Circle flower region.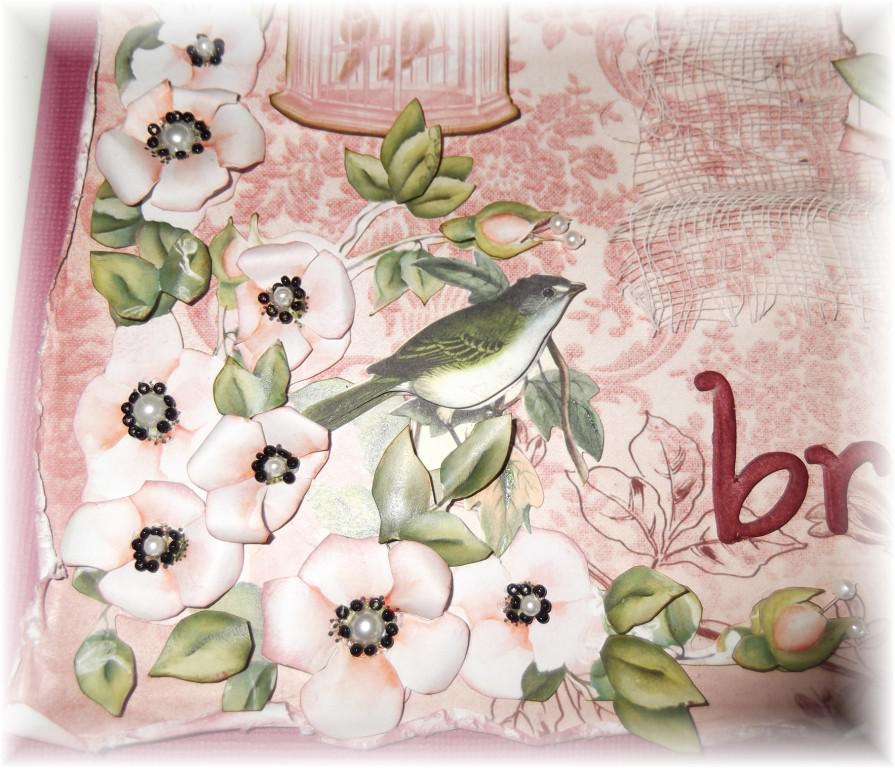
Region: Rect(59, 474, 249, 622).
